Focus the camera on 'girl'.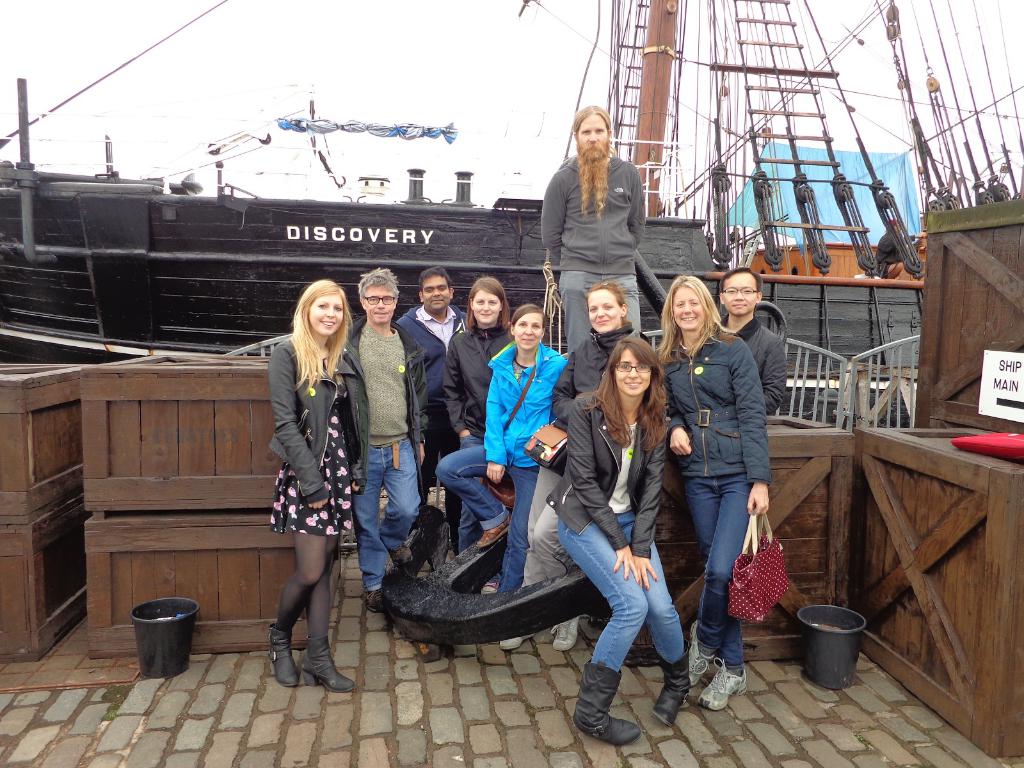
Focus region: bbox(543, 278, 634, 431).
